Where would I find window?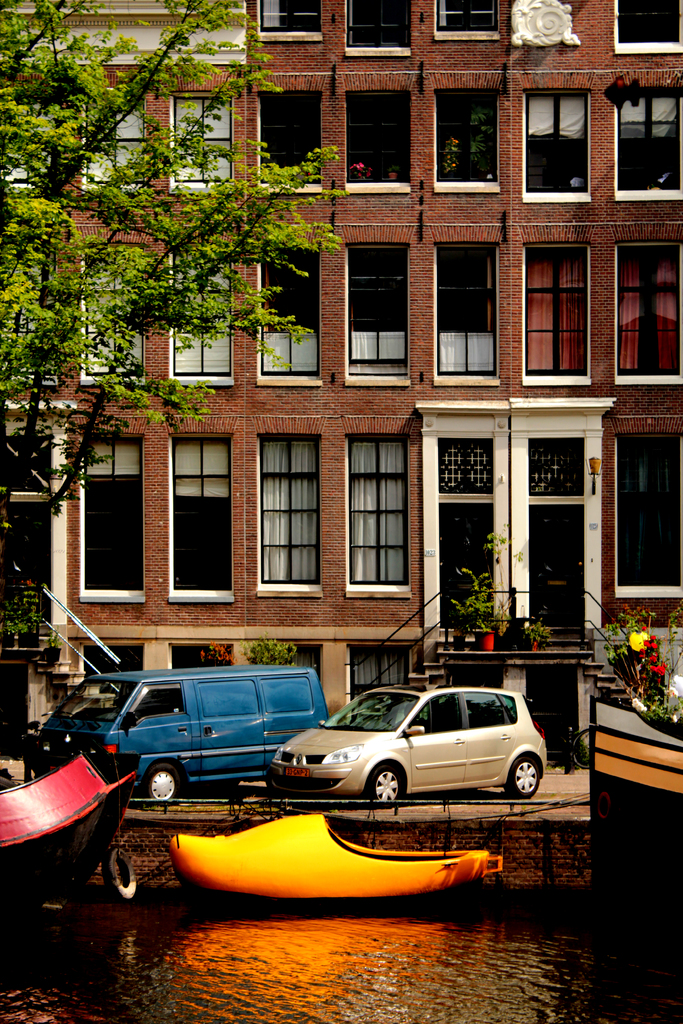
At {"left": 257, "top": 0, "right": 327, "bottom": 44}.
